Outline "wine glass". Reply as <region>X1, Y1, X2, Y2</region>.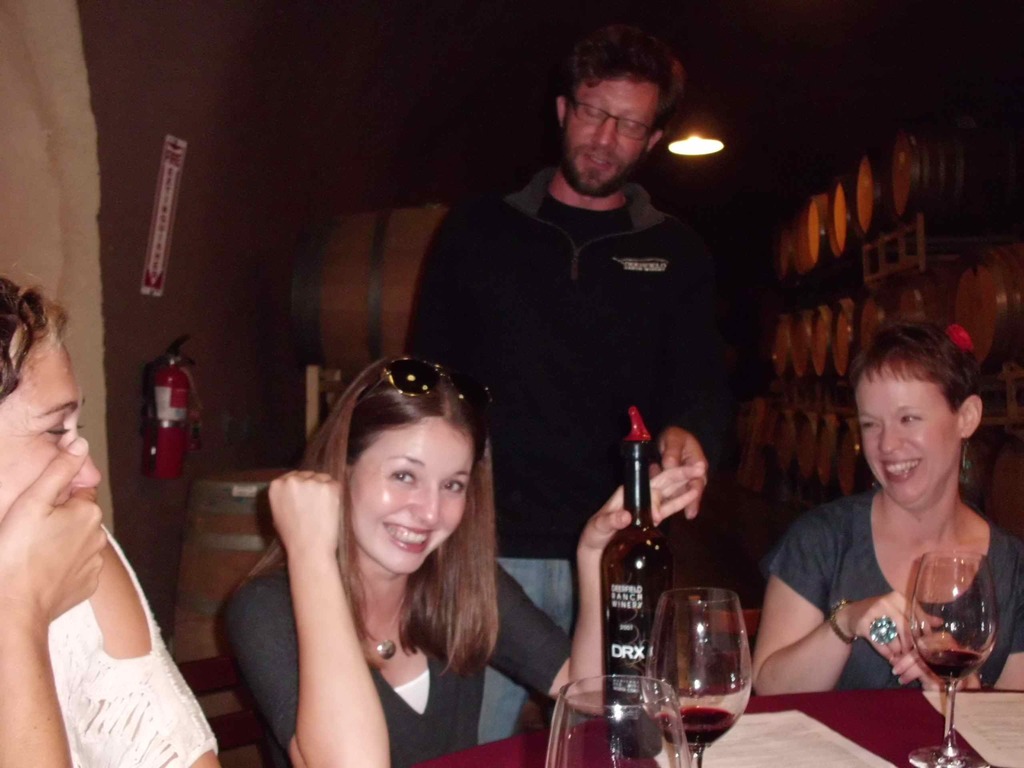
<region>906, 550, 1002, 767</region>.
